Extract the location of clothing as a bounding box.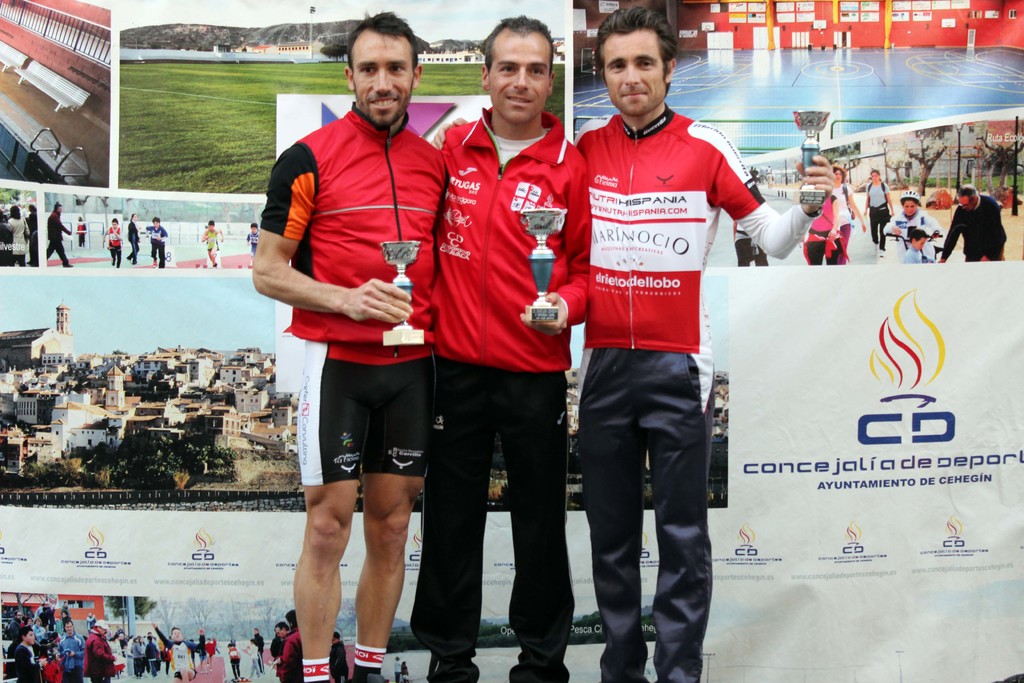
rect(145, 225, 167, 267).
